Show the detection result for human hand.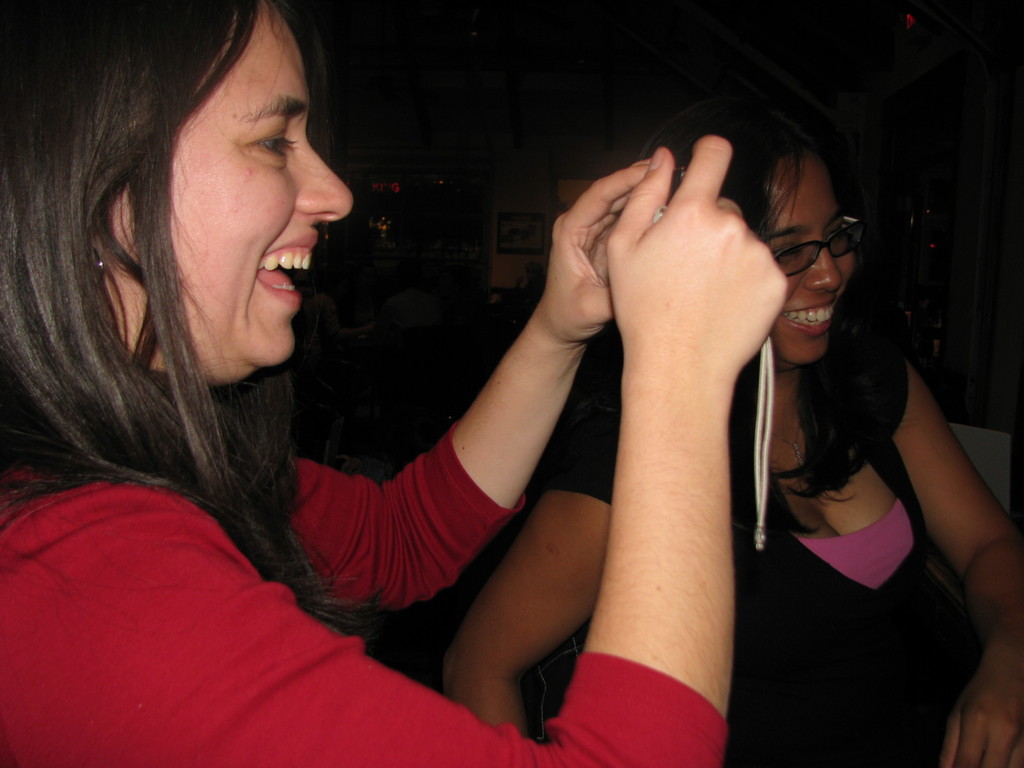
538/157/652/347.
